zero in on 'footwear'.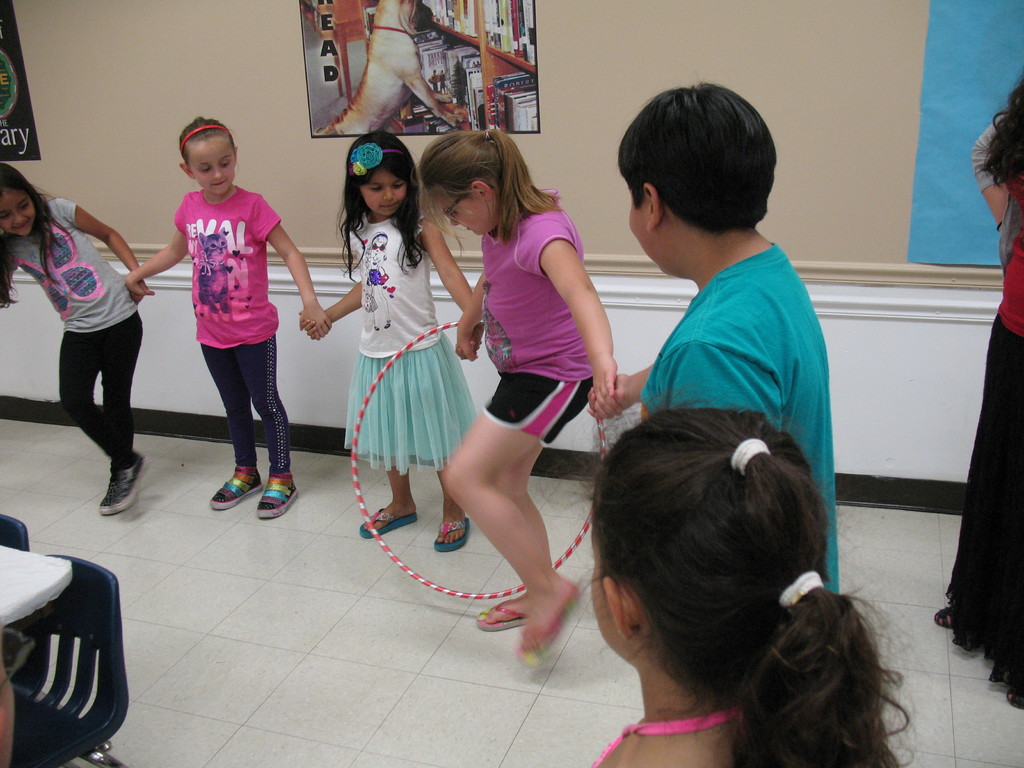
Zeroed in: {"x1": 930, "y1": 609, "x2": 962, "y2": 631}.
